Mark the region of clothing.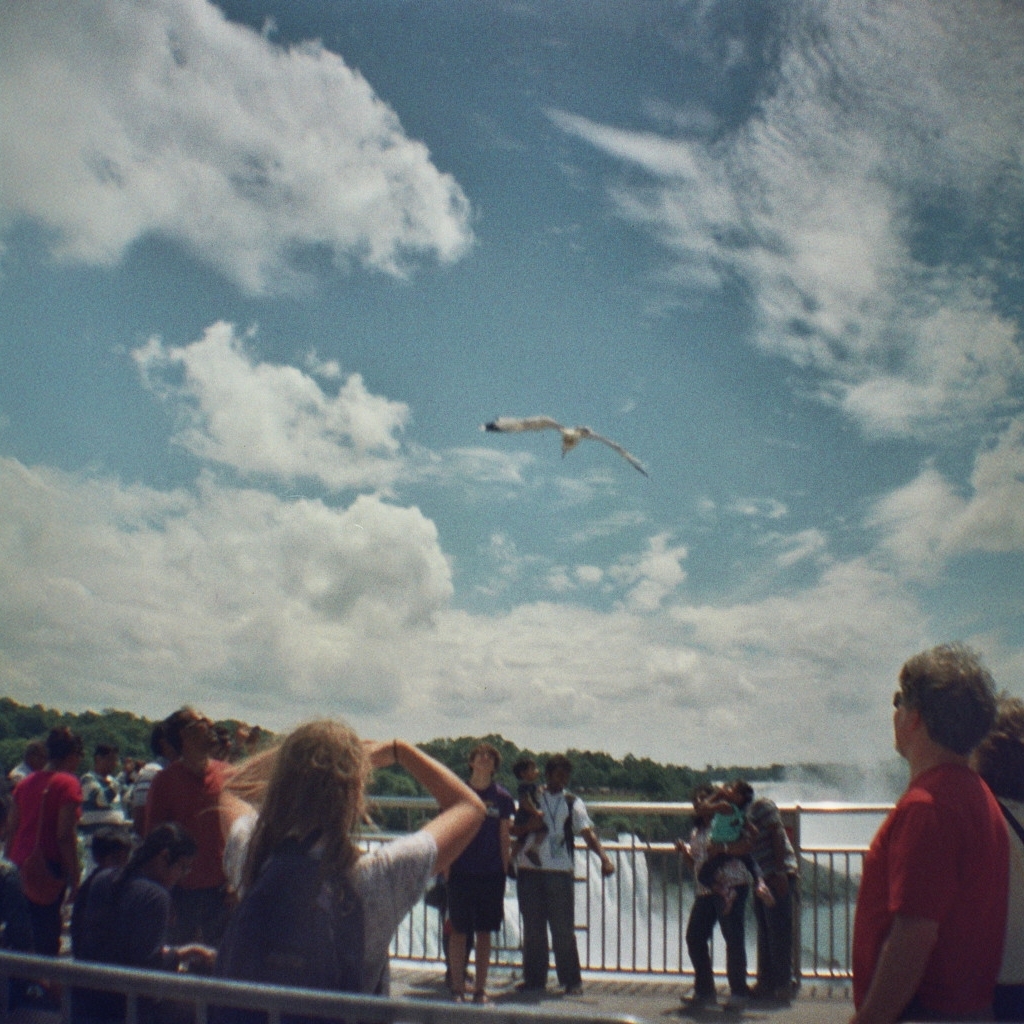
Region: bbox(696, 799, 766, 903).
